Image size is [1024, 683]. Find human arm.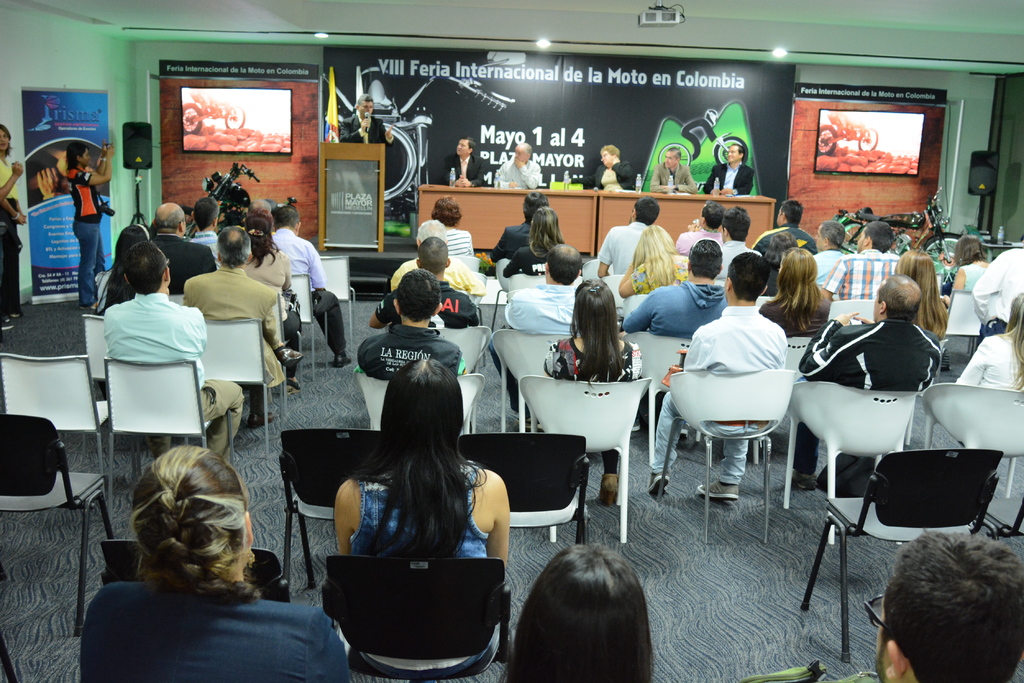
crop(381, 120, 396, 146).
